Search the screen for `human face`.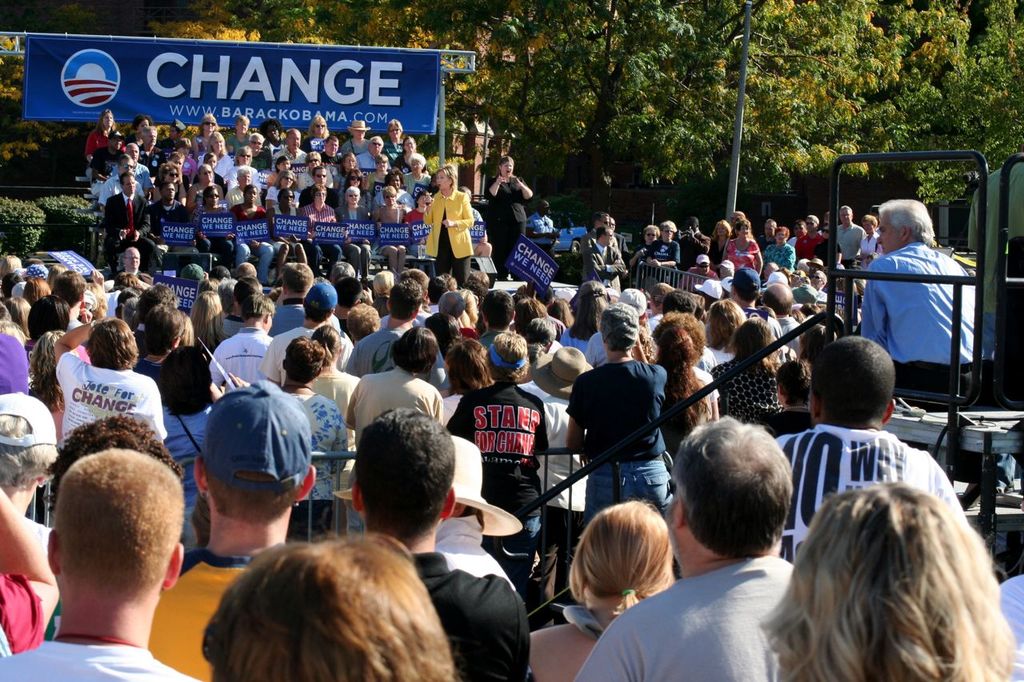
Found at rect(287, 130, 301, 148).
